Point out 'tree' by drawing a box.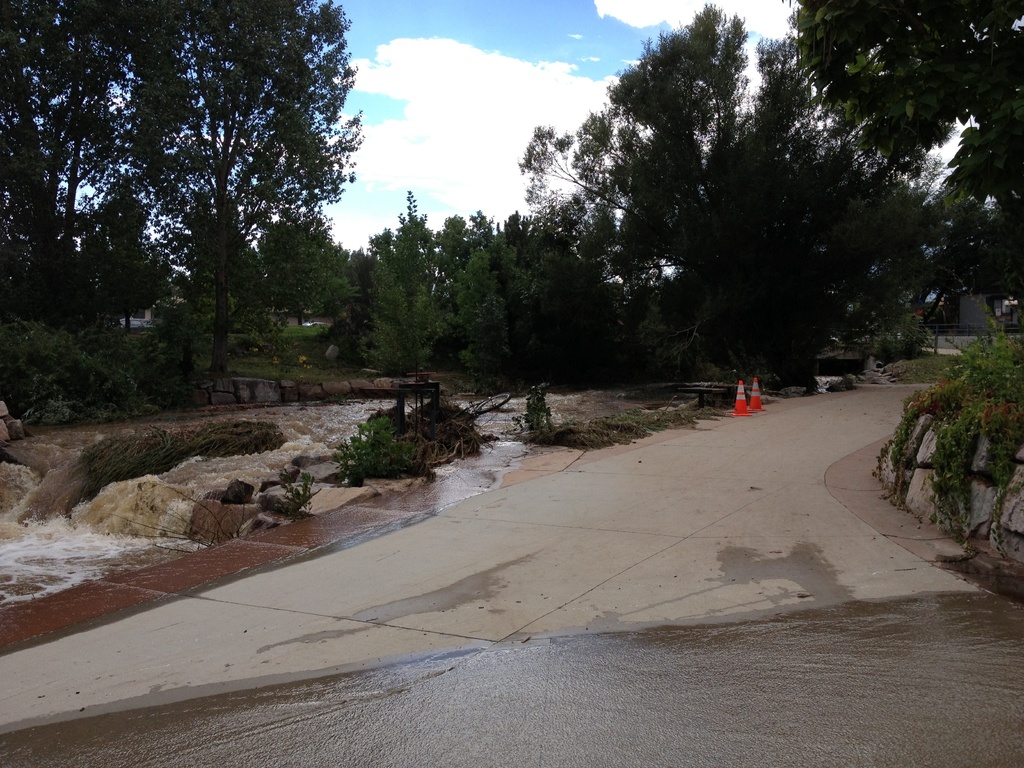
{"left": 515, "top": 0, "right": 1023, "bottom": 399}.
